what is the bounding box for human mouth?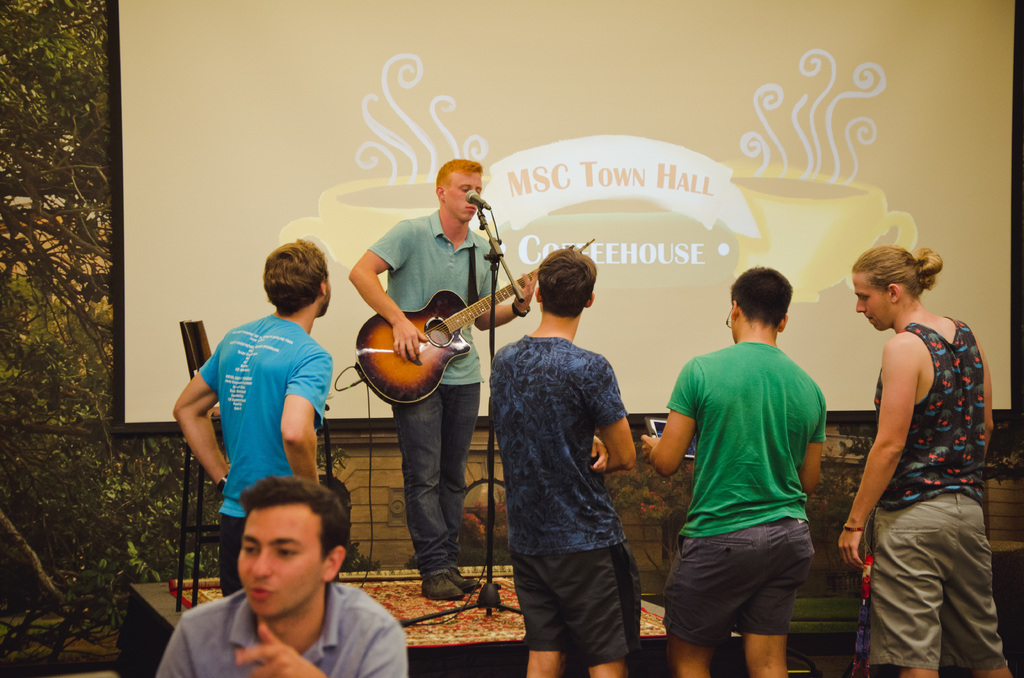
select_region(248, 583, 275, 597).
